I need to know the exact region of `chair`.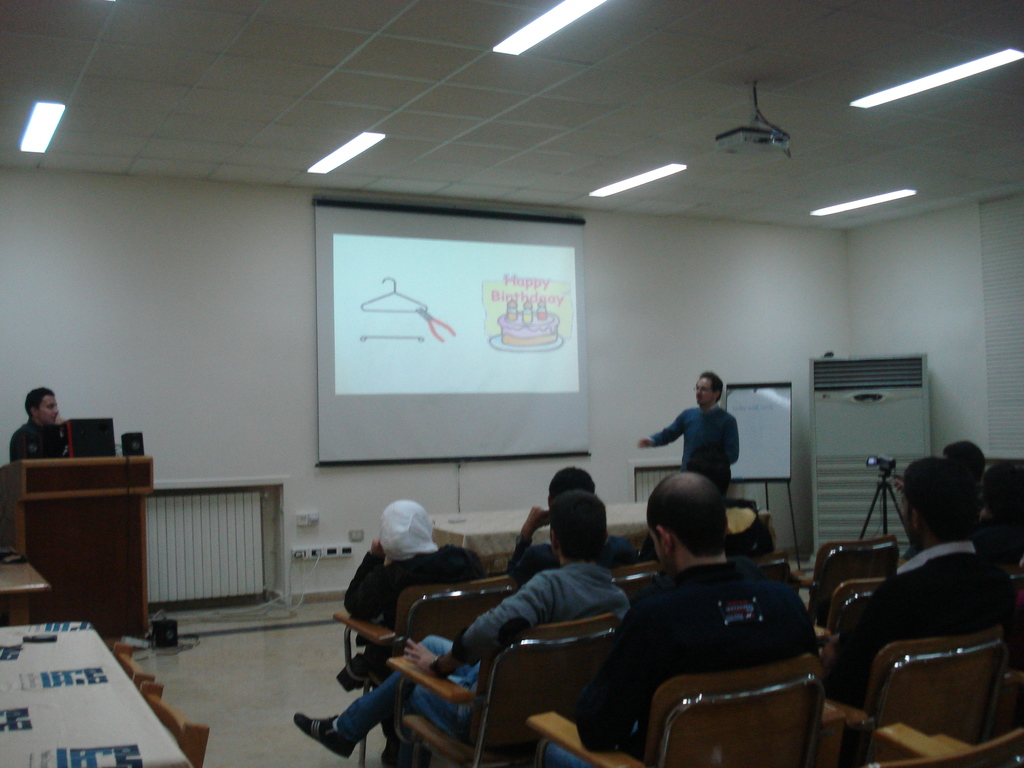
Region: 794, 534, 900, 640.
